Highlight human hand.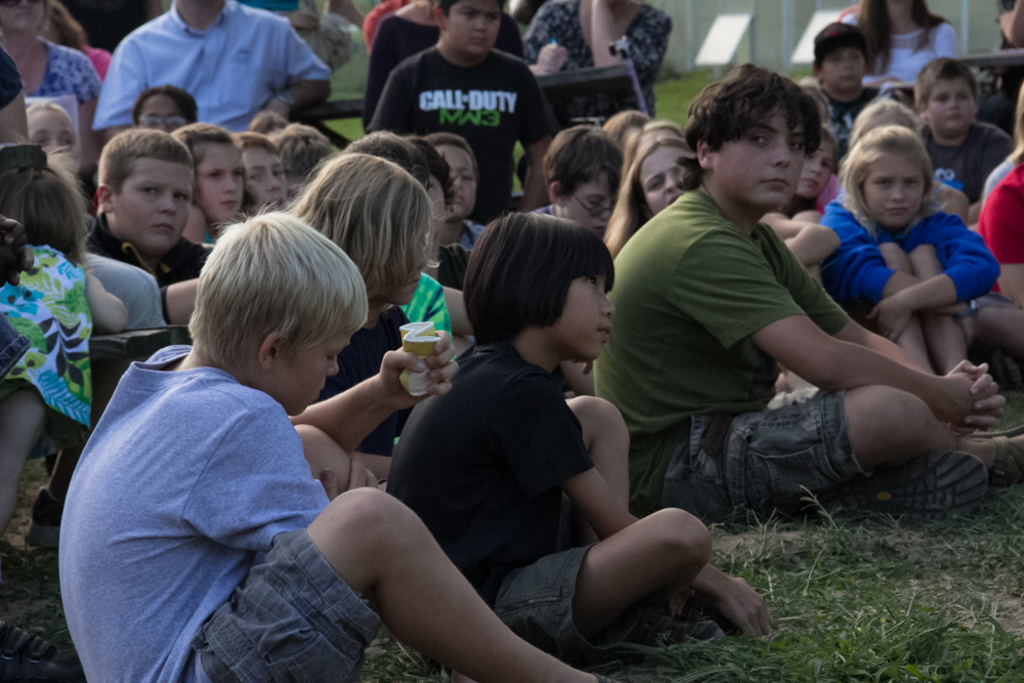
Highlighted region: 935, 358, 1007, 434.
